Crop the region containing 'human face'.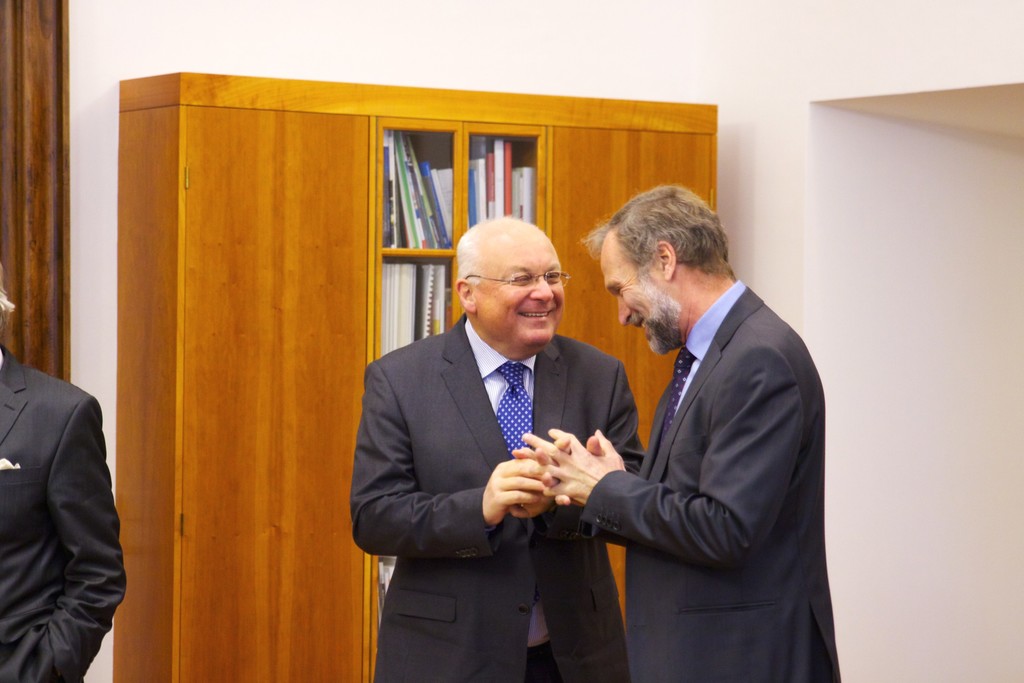
Crop region: [601,240,666,350].
